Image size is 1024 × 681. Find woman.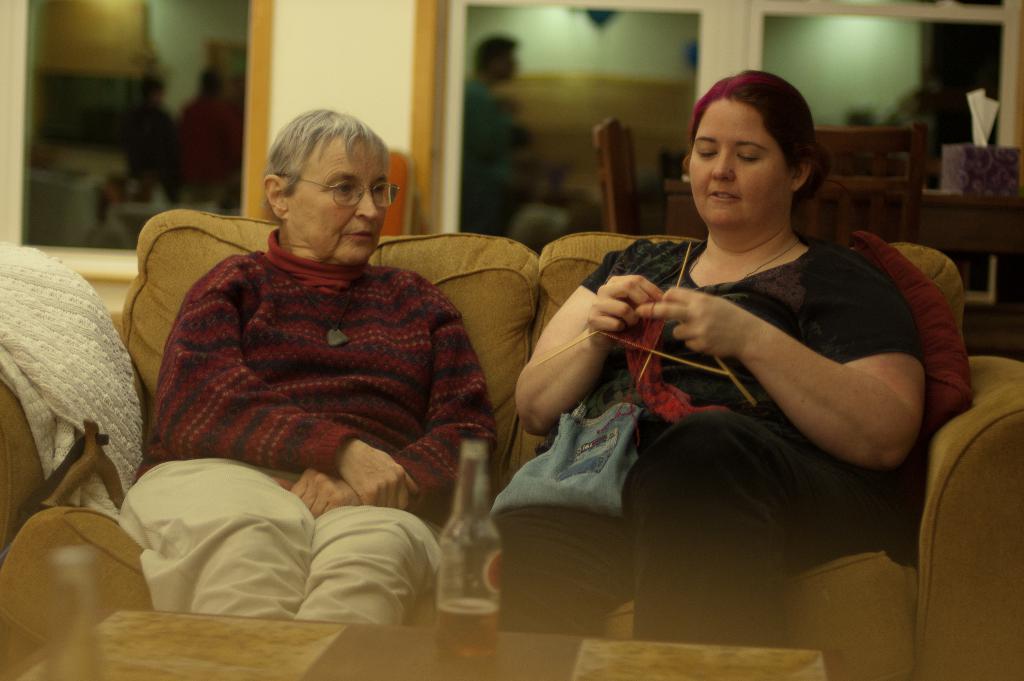
[120,100,499,632].
